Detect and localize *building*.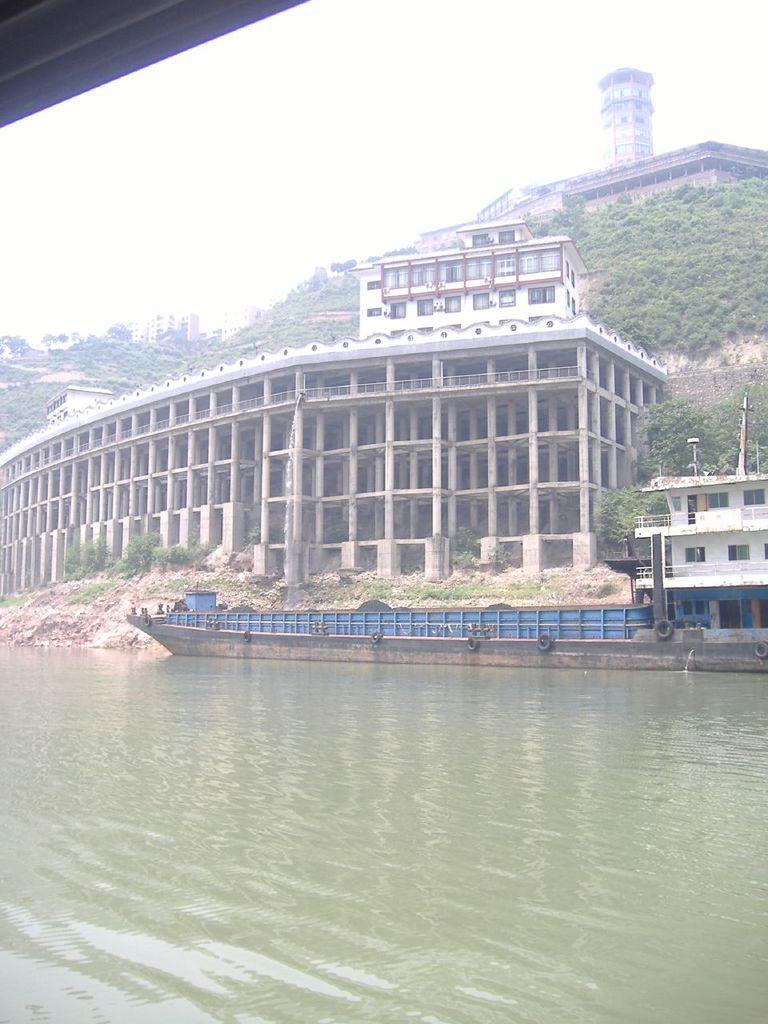
Localized at l=413, t=69, r=767, b=254.
